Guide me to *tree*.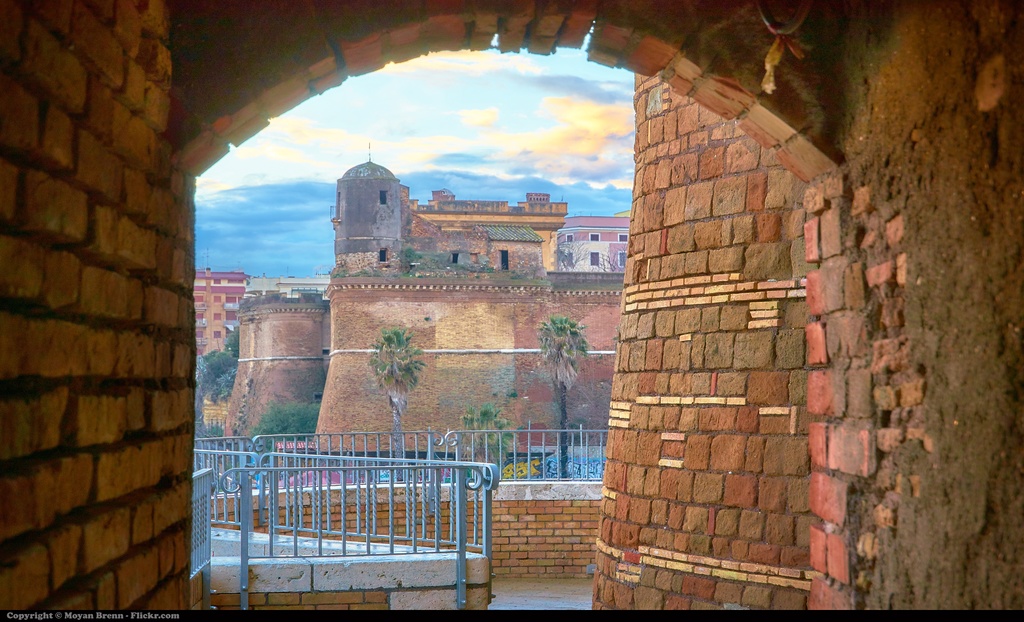
Guidance: 538, 316, 592, 474.
